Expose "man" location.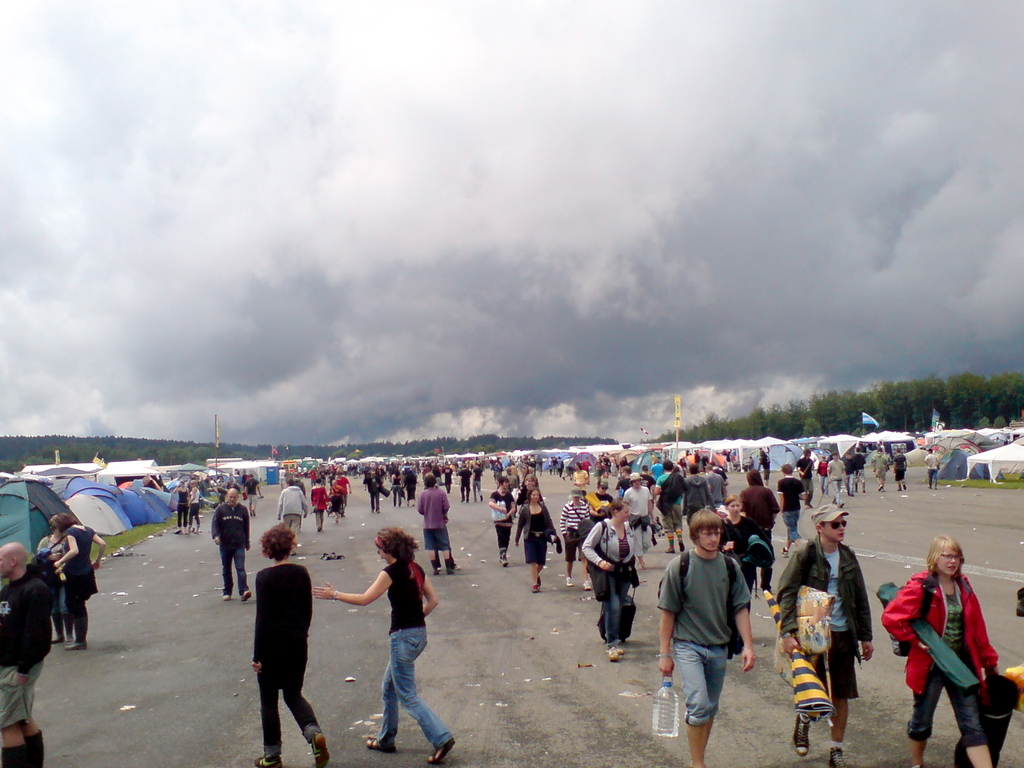
Exposed at detection(587, 481, 614, 527).
